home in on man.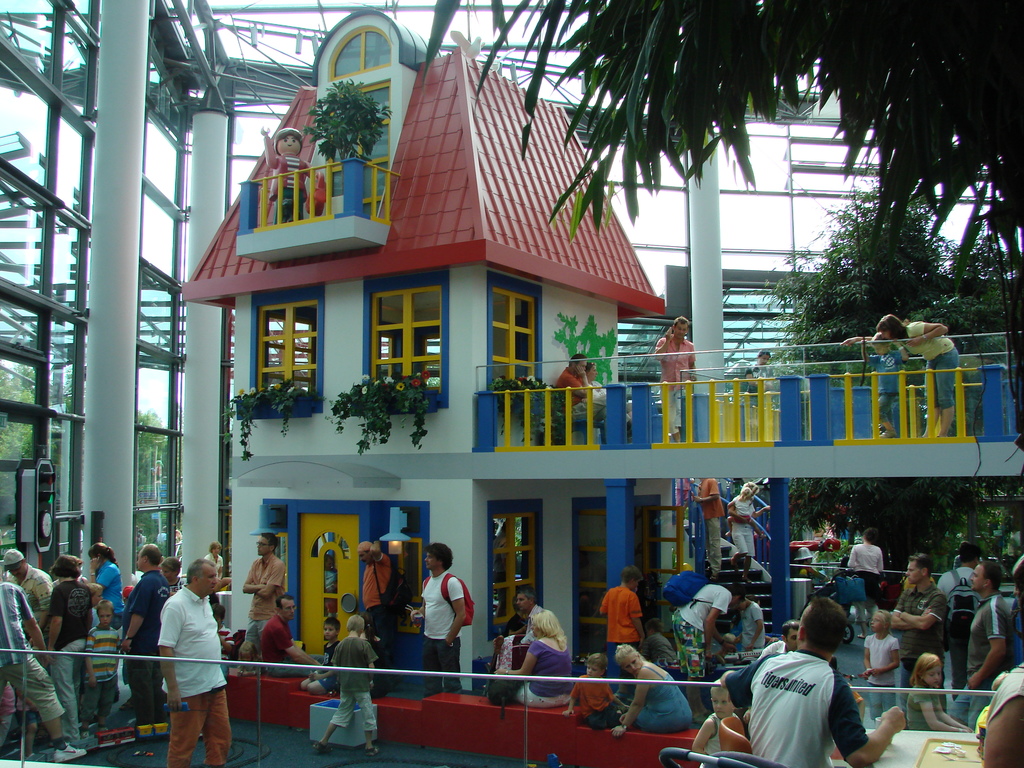
Homed in at [left=1, top=547, right=52, bottom=671].
